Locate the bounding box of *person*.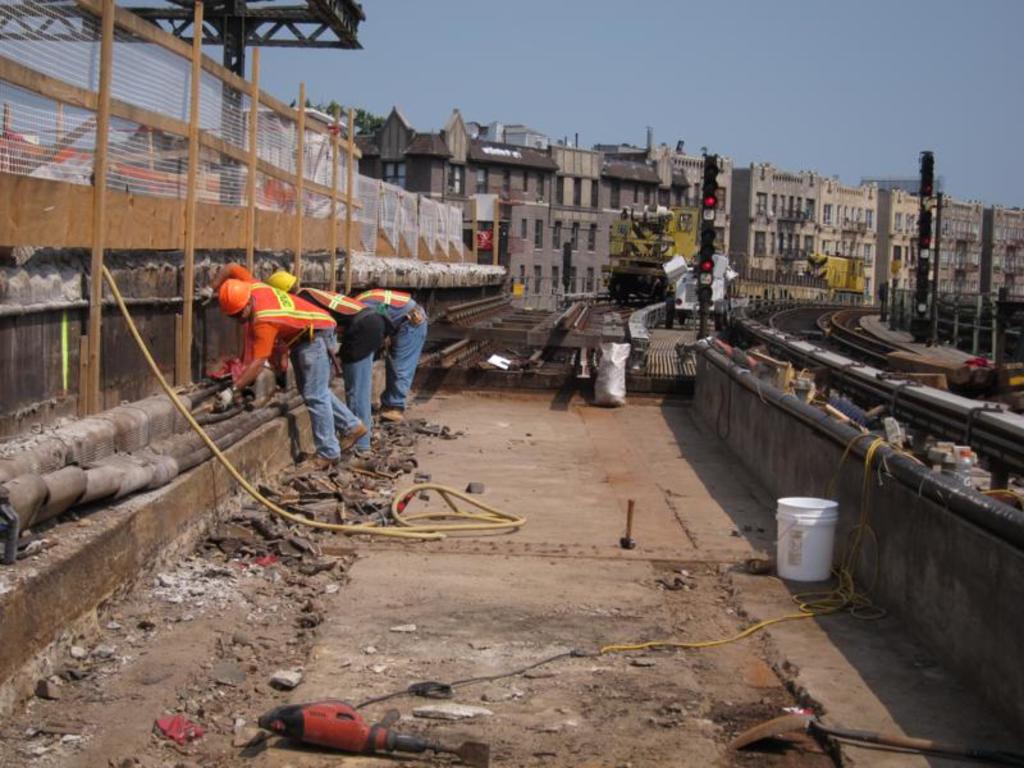
Bounding box: <box>273,265,396,447</box>.
